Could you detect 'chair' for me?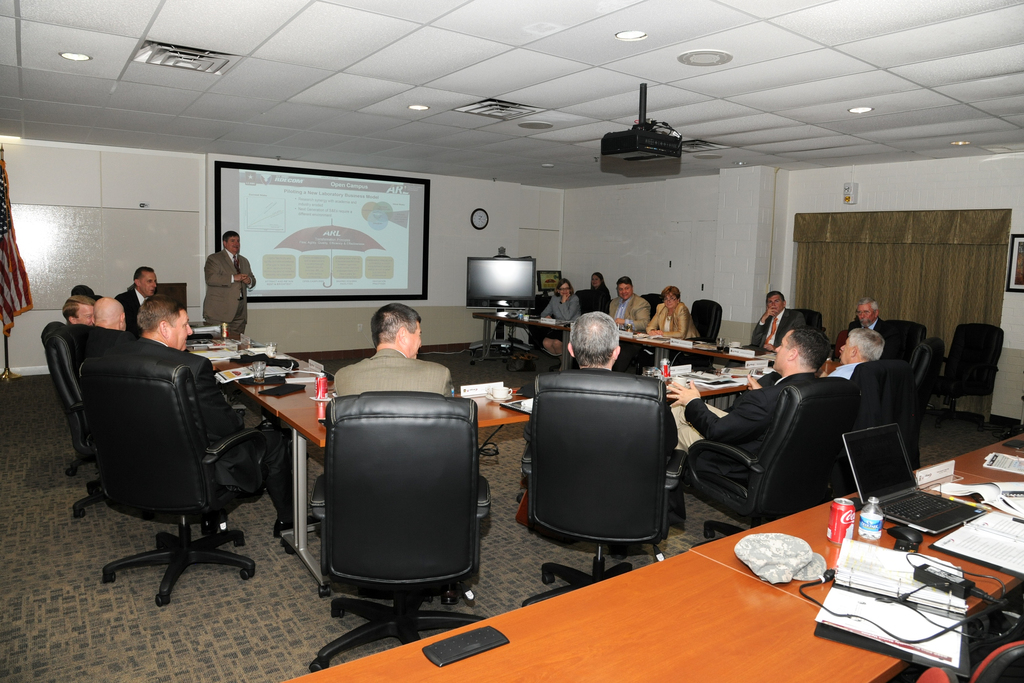
Detection result: {"left": 519, "top": 368, "right": 671, "bottom": 609}.
